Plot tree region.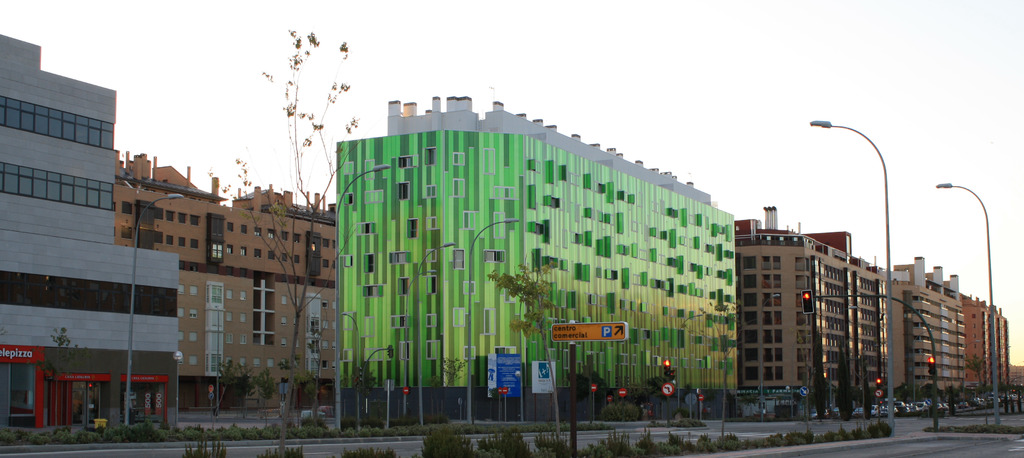
Plotted at bbox=(963, 350, 989, 413).
